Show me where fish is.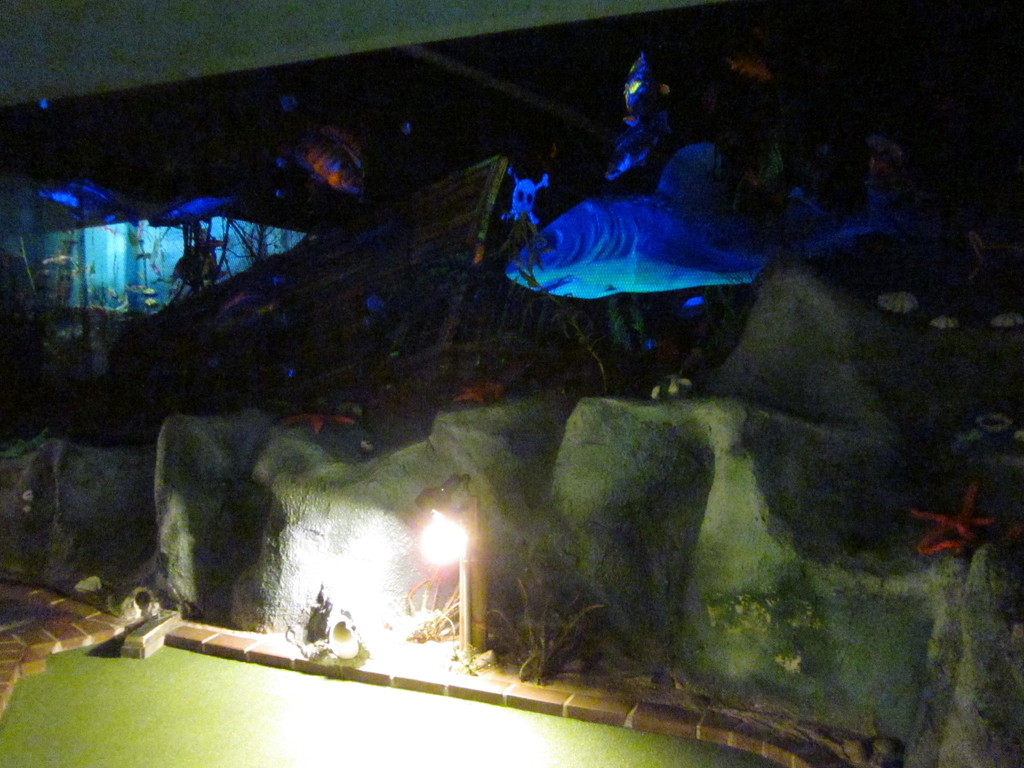
fish is at bbox(280, 106, 373, 192).
